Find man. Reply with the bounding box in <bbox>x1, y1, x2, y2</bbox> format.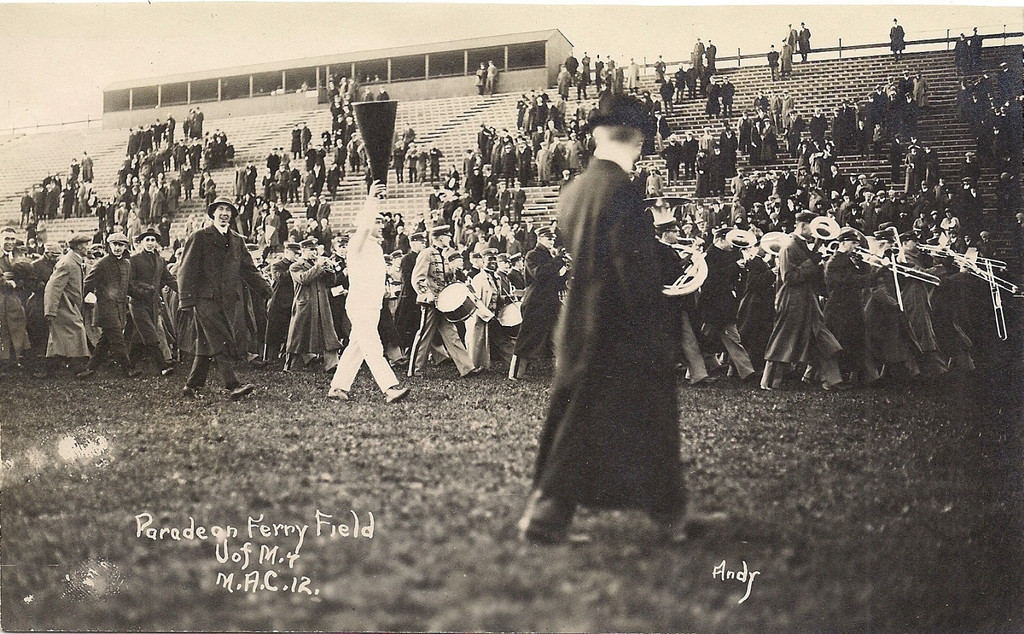
<bbox>550, 64, 572, 98</bbox>.
